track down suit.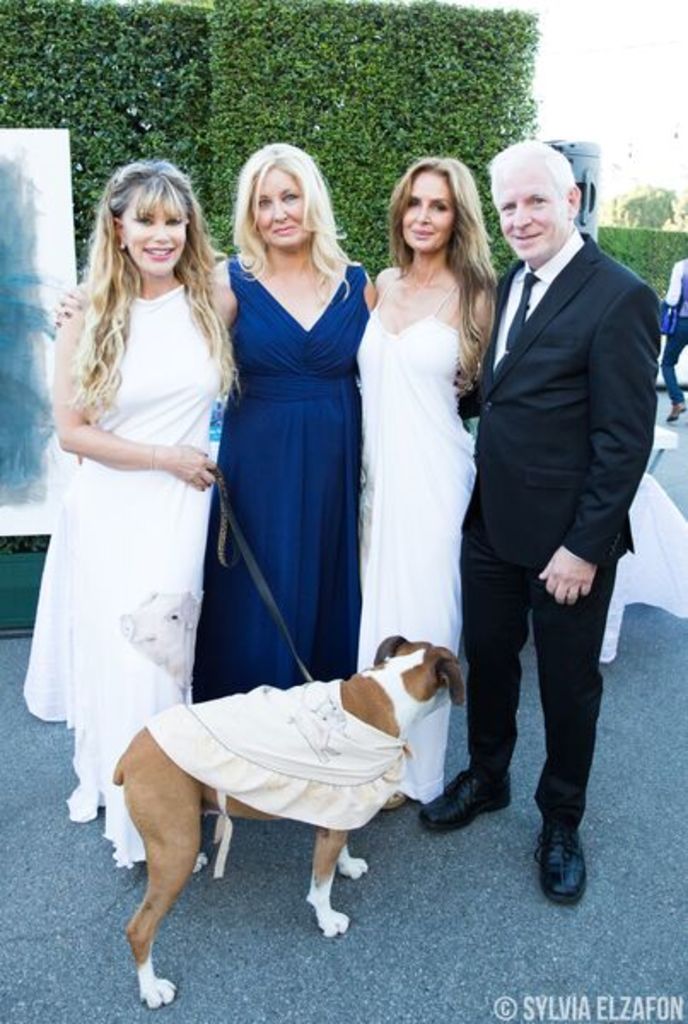
Tracked to bbox(446, 253, 650, 882).
